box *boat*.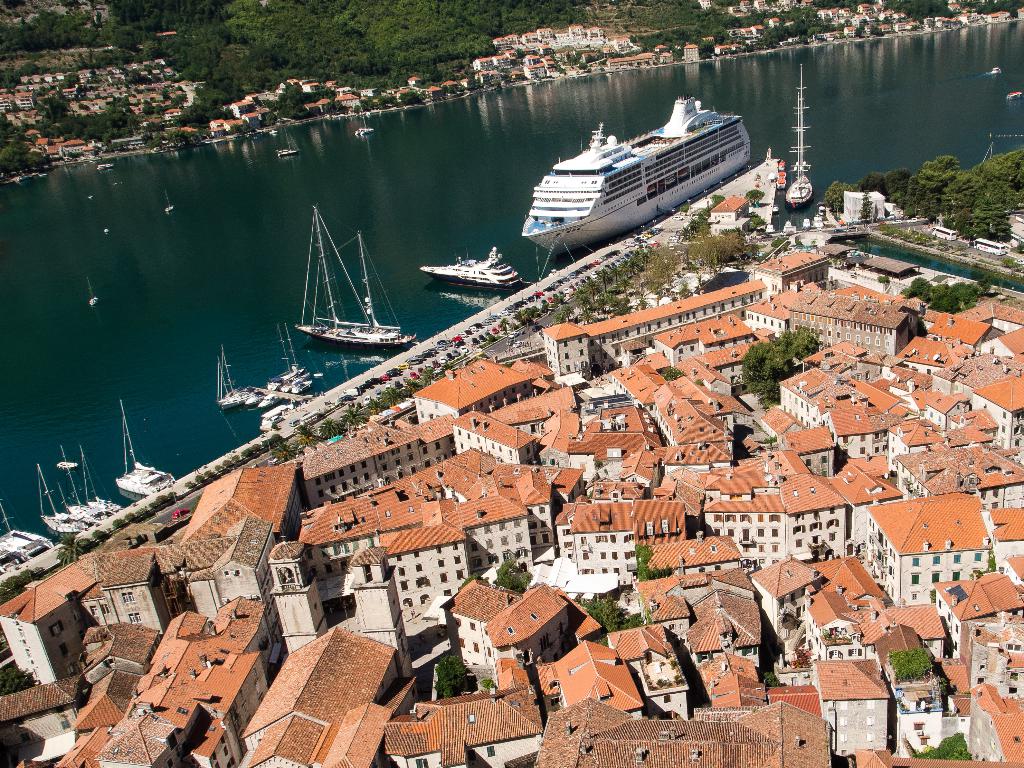
left=259, top=394, right=294, bottom=431.
